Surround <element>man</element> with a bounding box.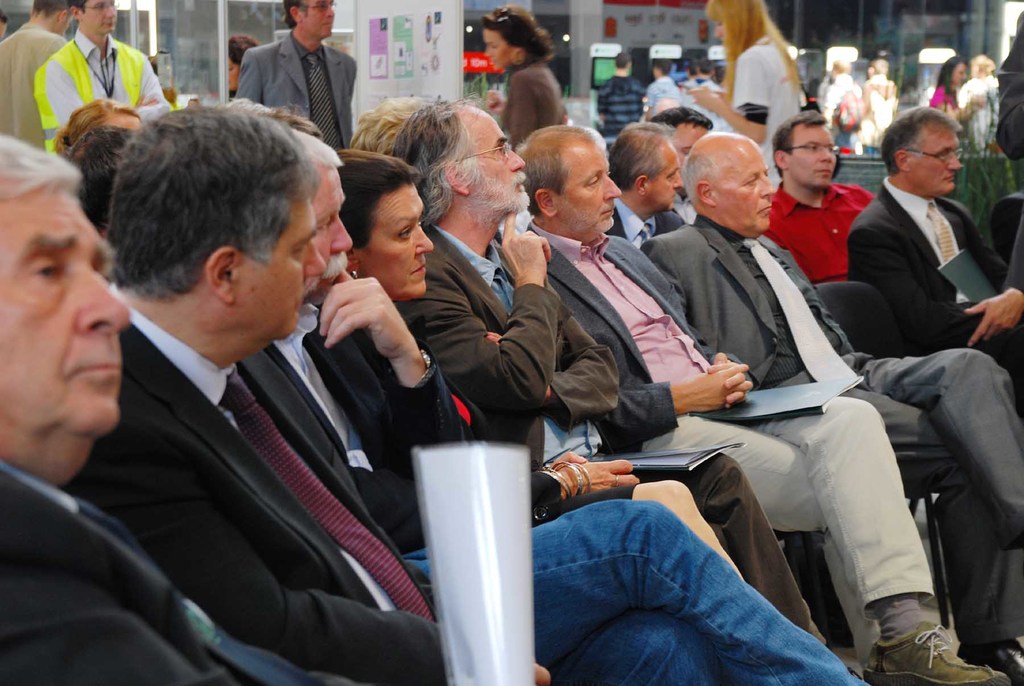
0:0:77:140.
